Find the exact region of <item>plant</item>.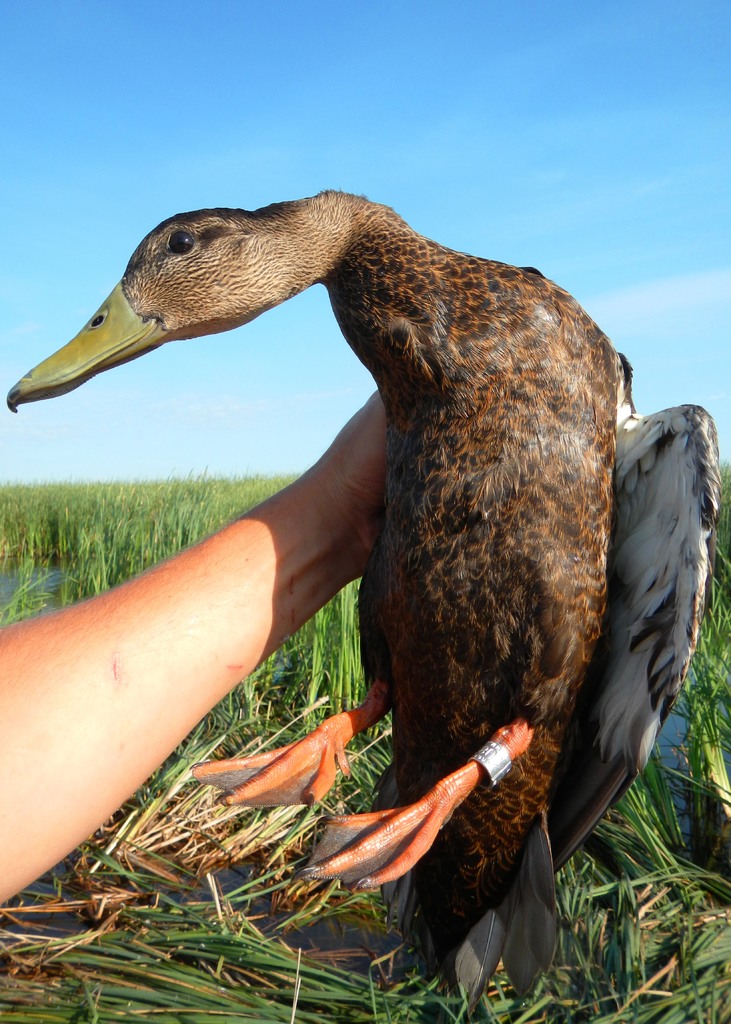
Exact region: crop(294, 582, 371, 733).
